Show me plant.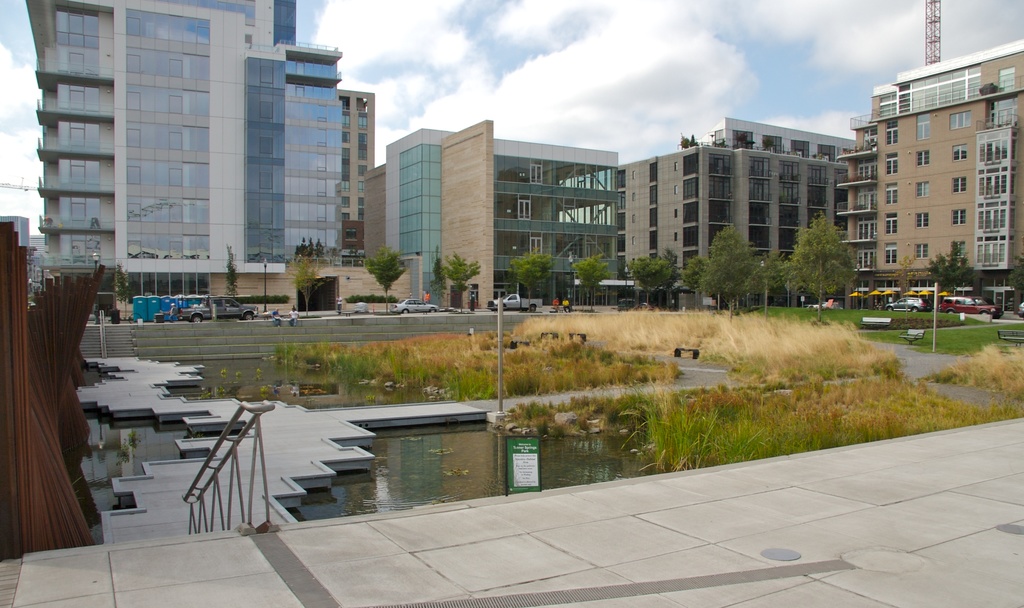
plant is here: pyautogui.locateOnScreen(230, 368, 244, 381).
